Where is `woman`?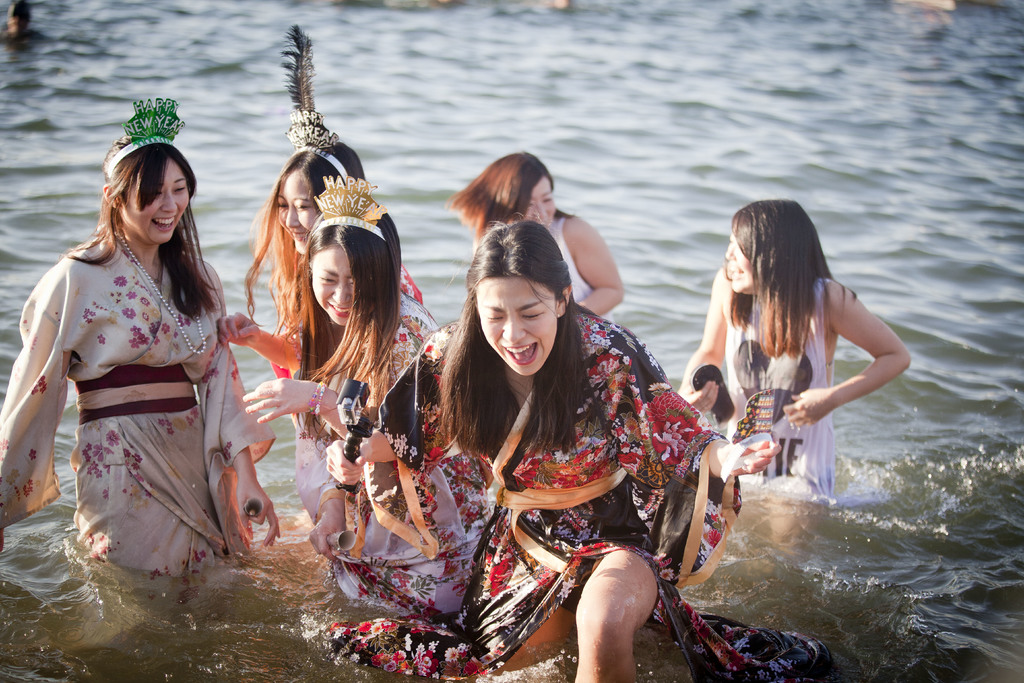
[674,197,911,509].
